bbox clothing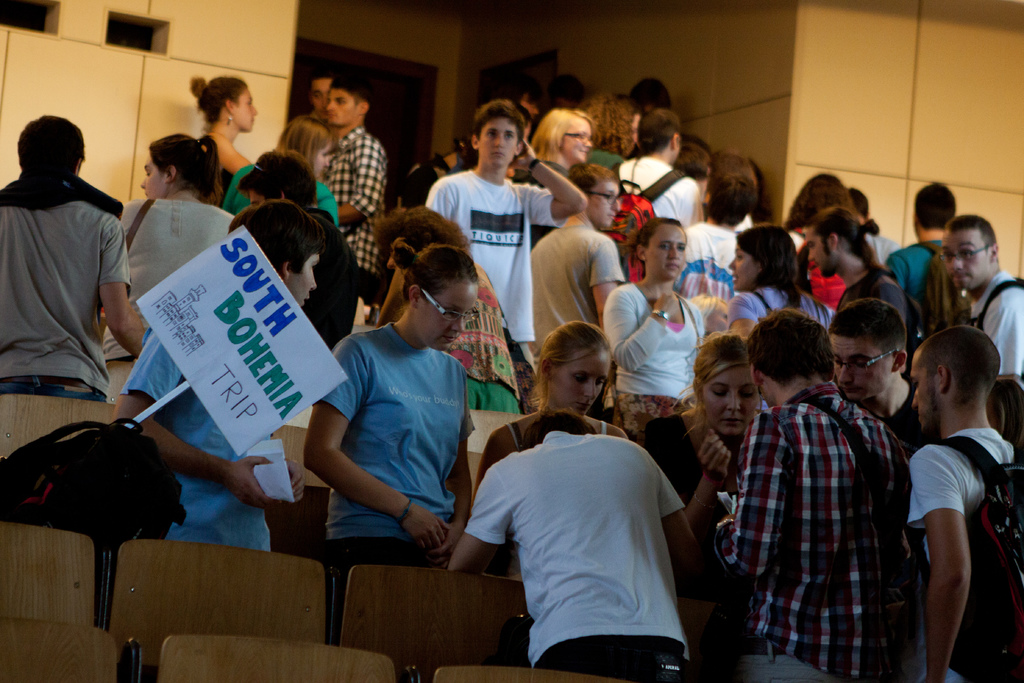
328 322 472 624
